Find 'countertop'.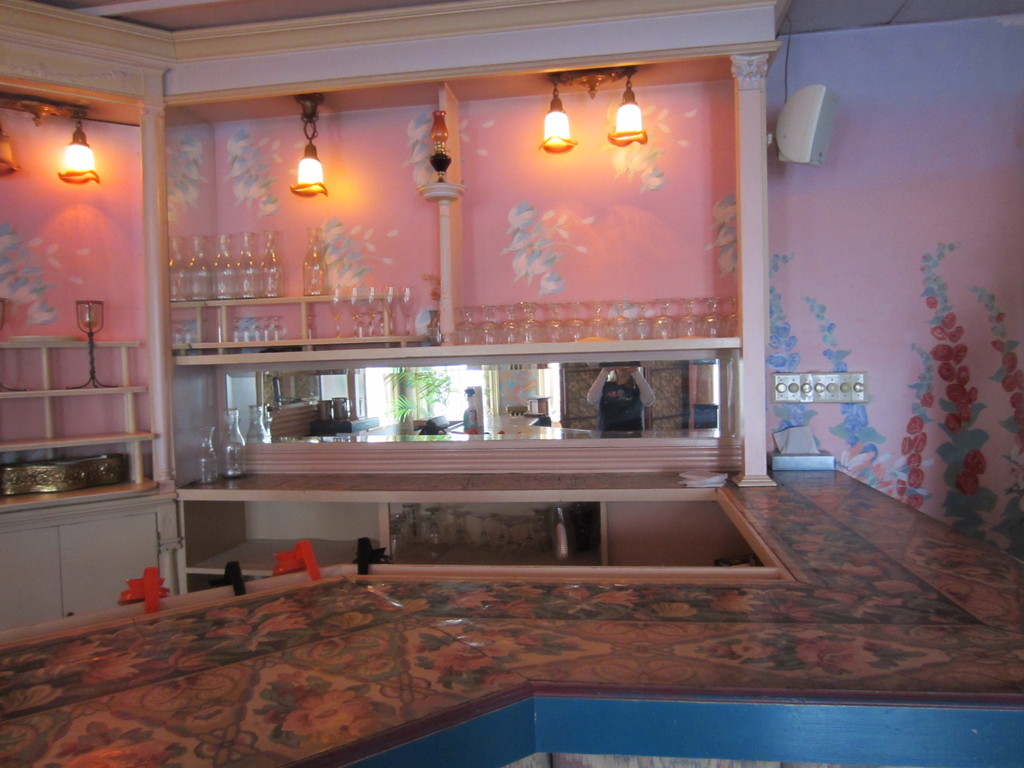
<region>0, 470, 178, 632</region>.
